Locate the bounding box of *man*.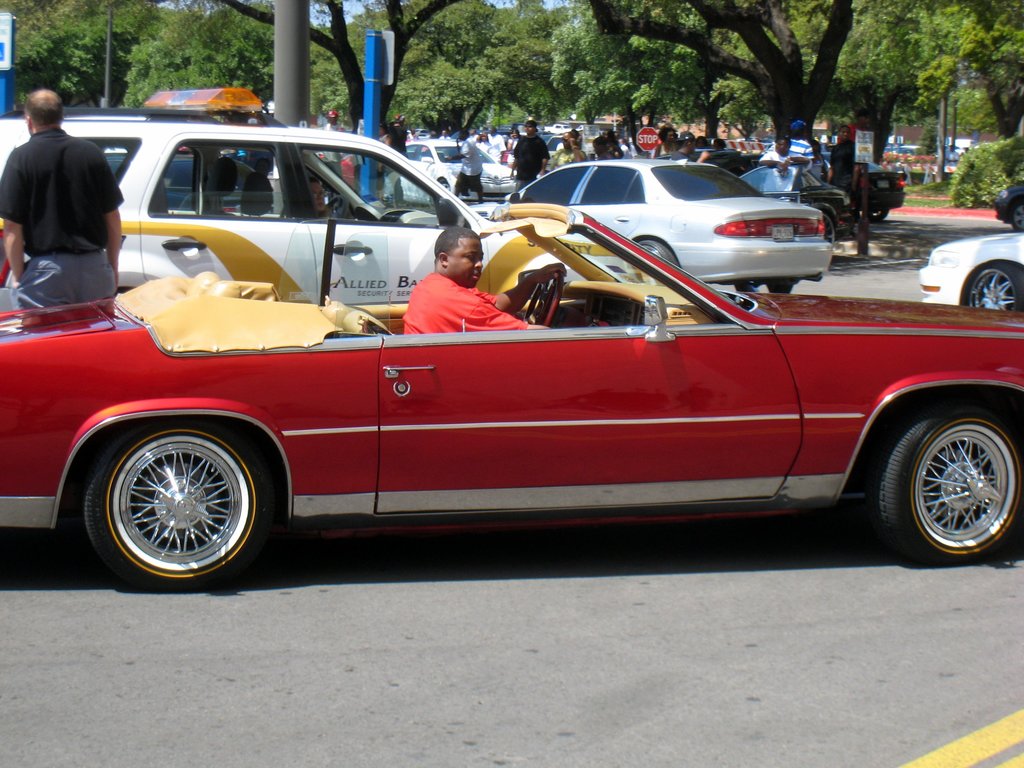
Bounding box: (left=754, top=138, right=809, bottom=197).
